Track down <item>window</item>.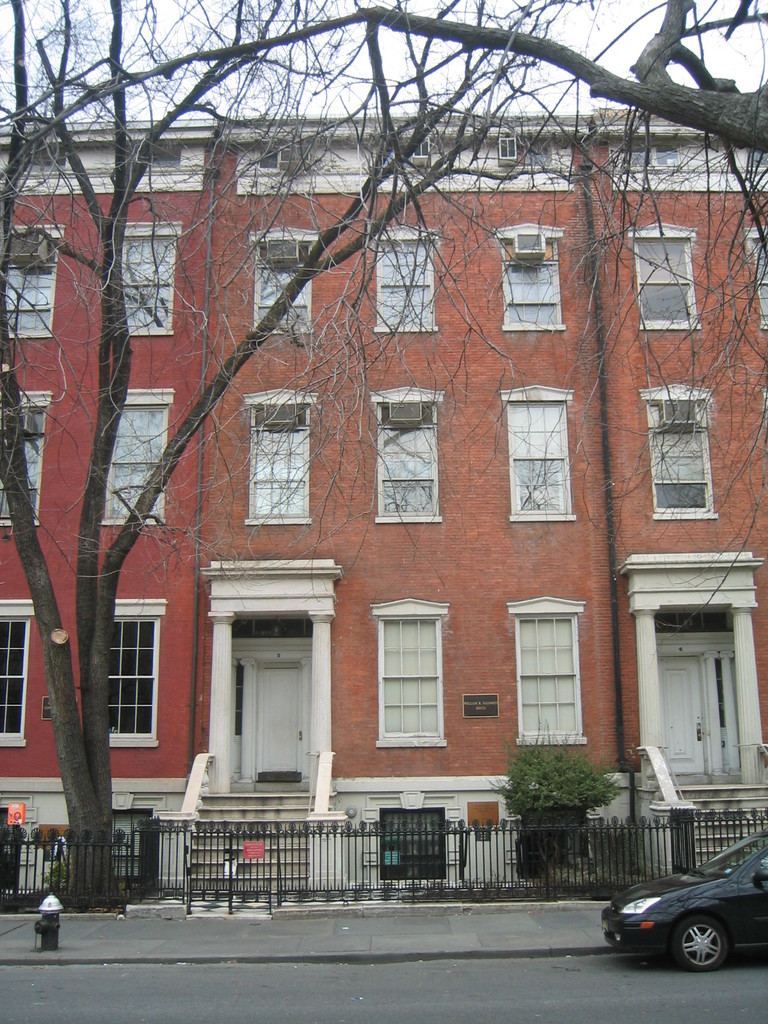
Tracked to [left=747, top=148, right=767, bottom=178].
